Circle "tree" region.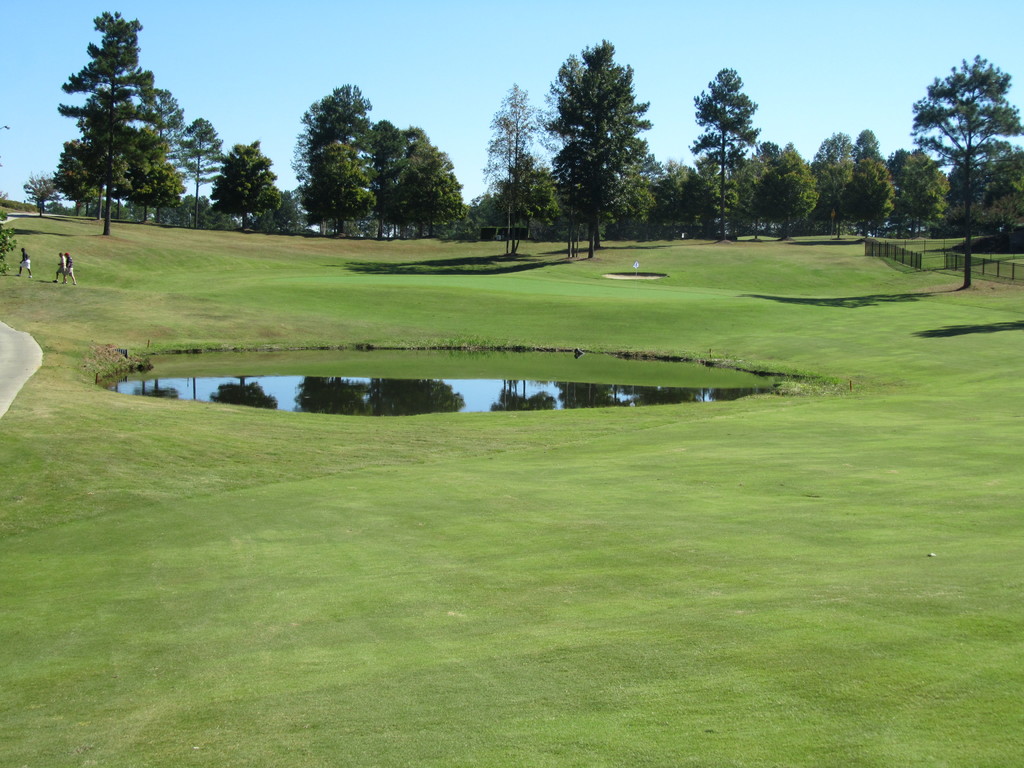
Region: (x1=479, y1=76, x2=556, y2=258).
